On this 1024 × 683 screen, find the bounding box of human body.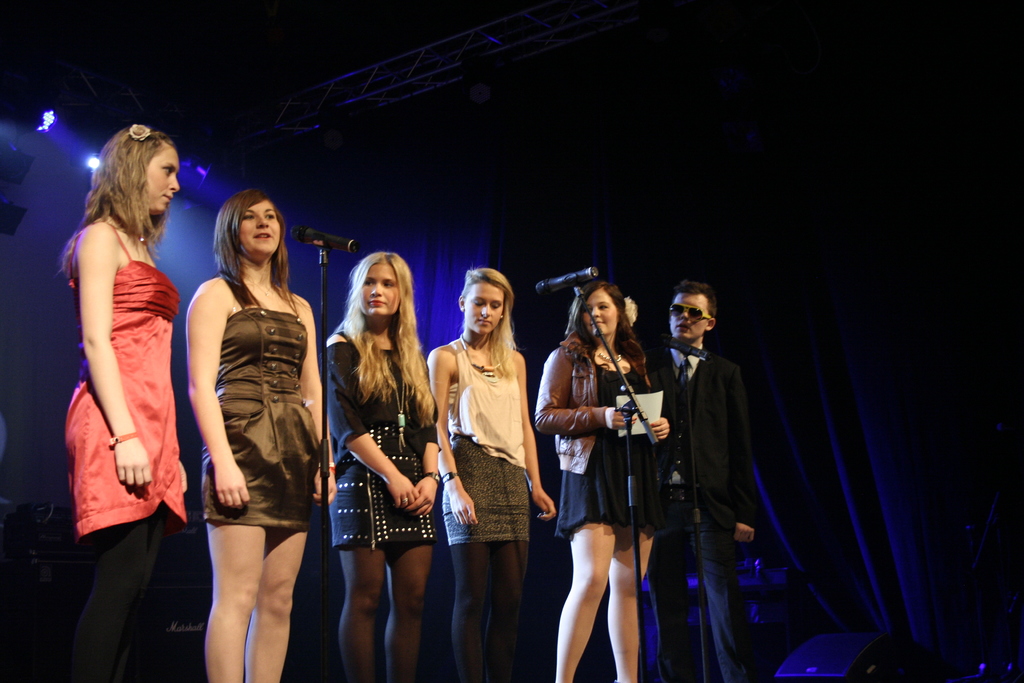
Bounding box: bbox(429, 258, 555, 670).
